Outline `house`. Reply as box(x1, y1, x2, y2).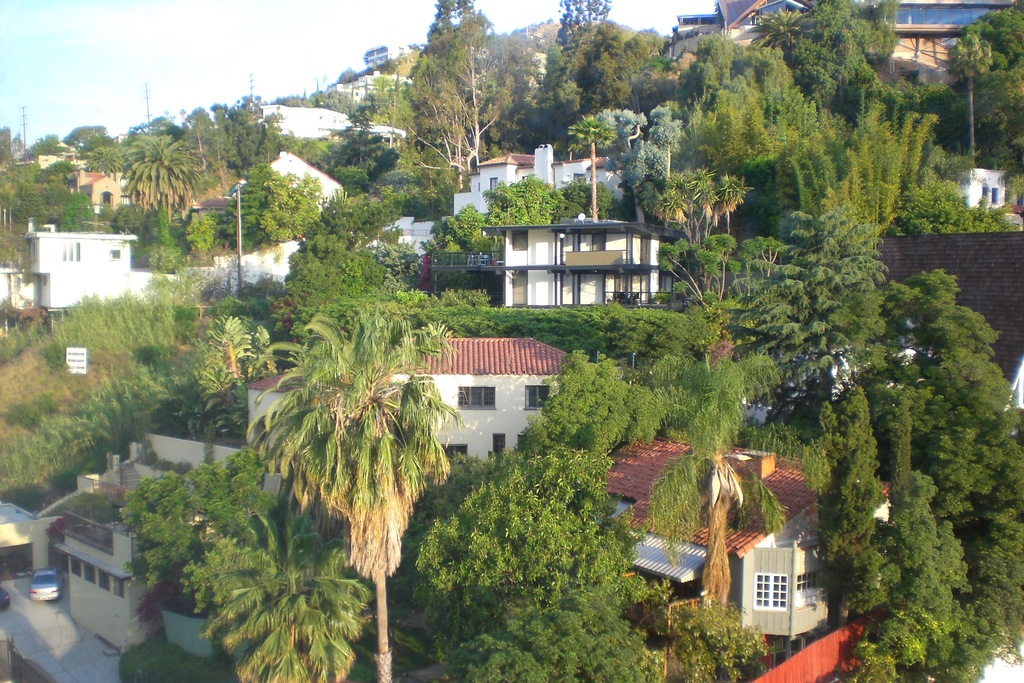
box(612, 435, 699, 519).
